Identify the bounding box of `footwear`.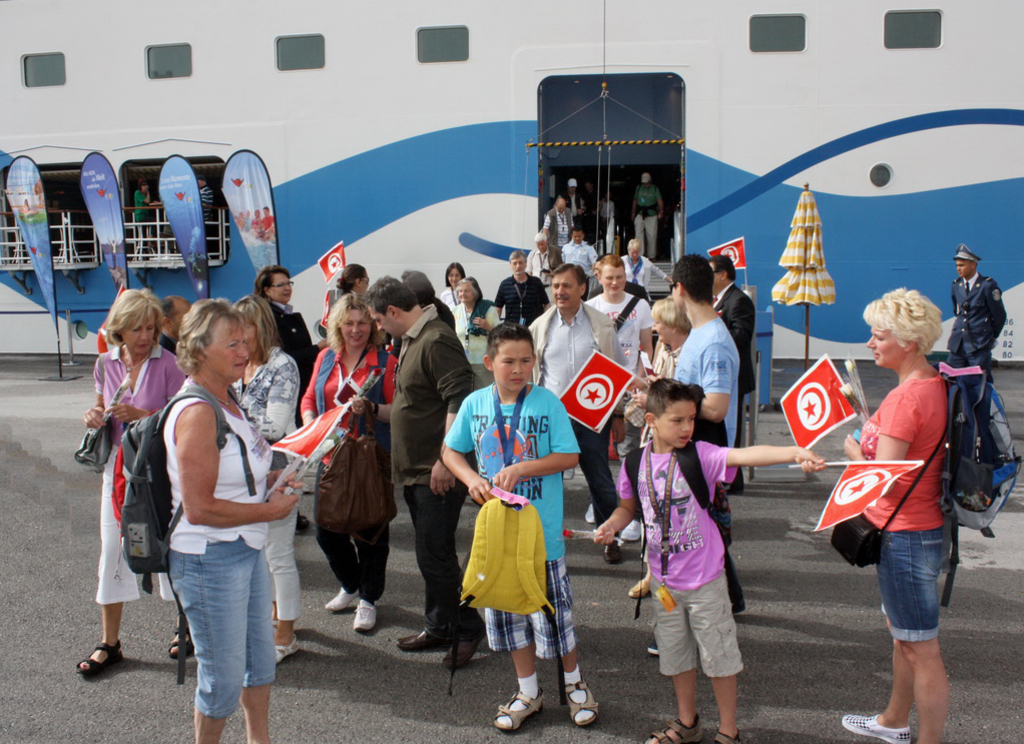
<bbox>275, 635, 300, 665</bbox>.
